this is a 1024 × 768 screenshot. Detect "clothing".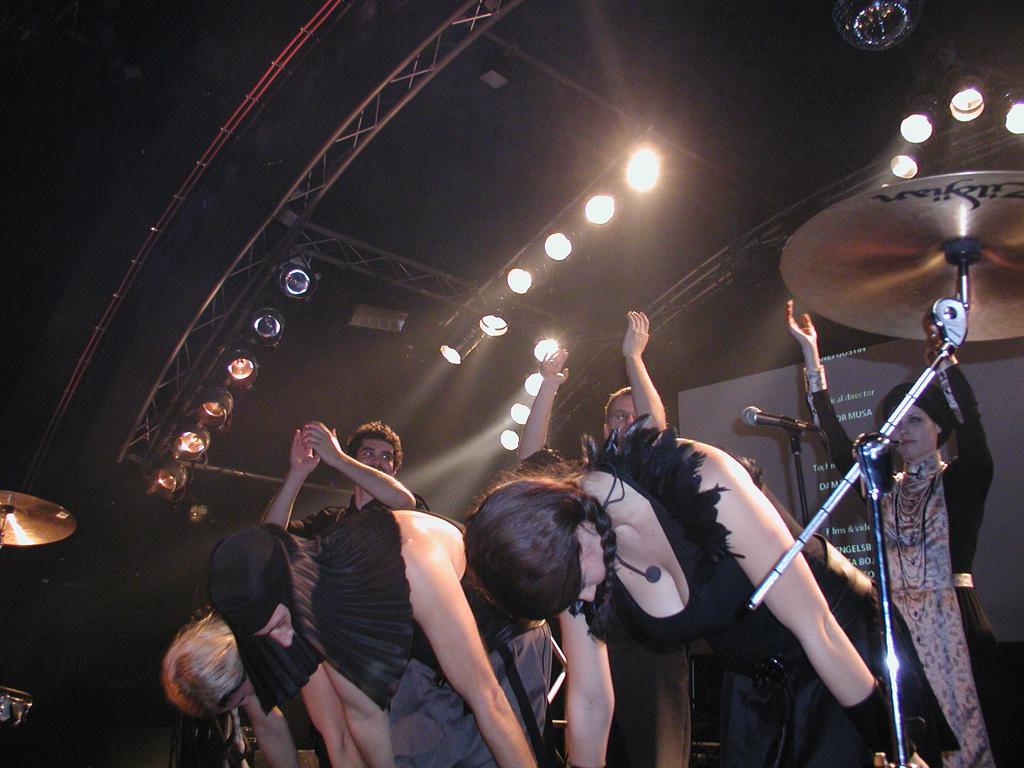
560, 389, 879, 730.
